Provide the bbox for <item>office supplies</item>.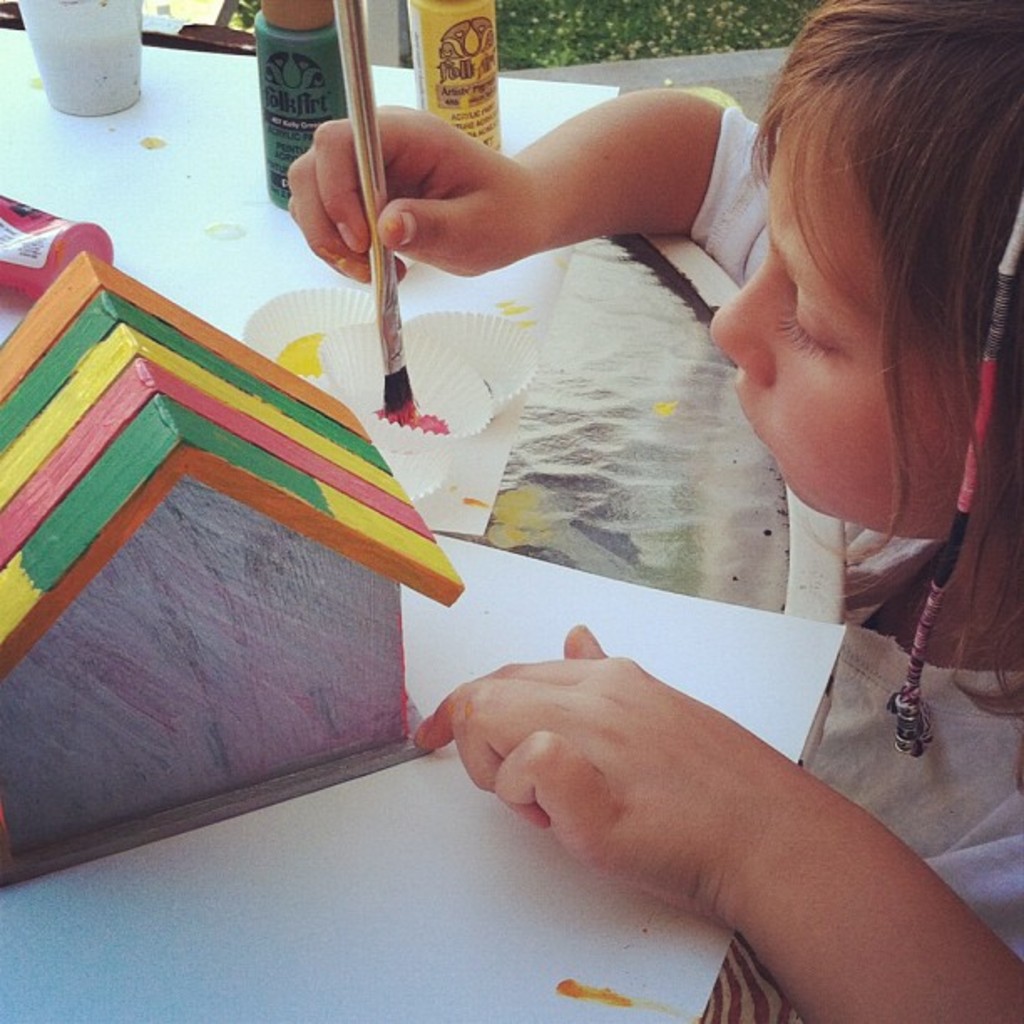
<box>20,0,152,120</box>.
